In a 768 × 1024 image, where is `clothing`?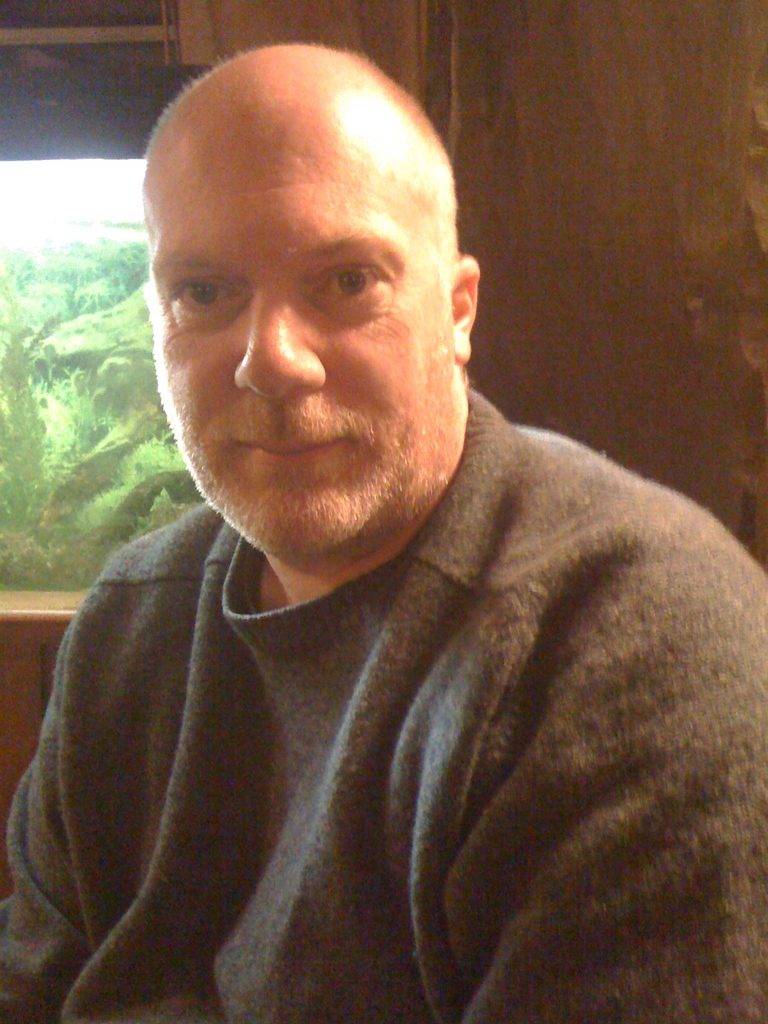
select_region(0, 383, 767, 1023).
